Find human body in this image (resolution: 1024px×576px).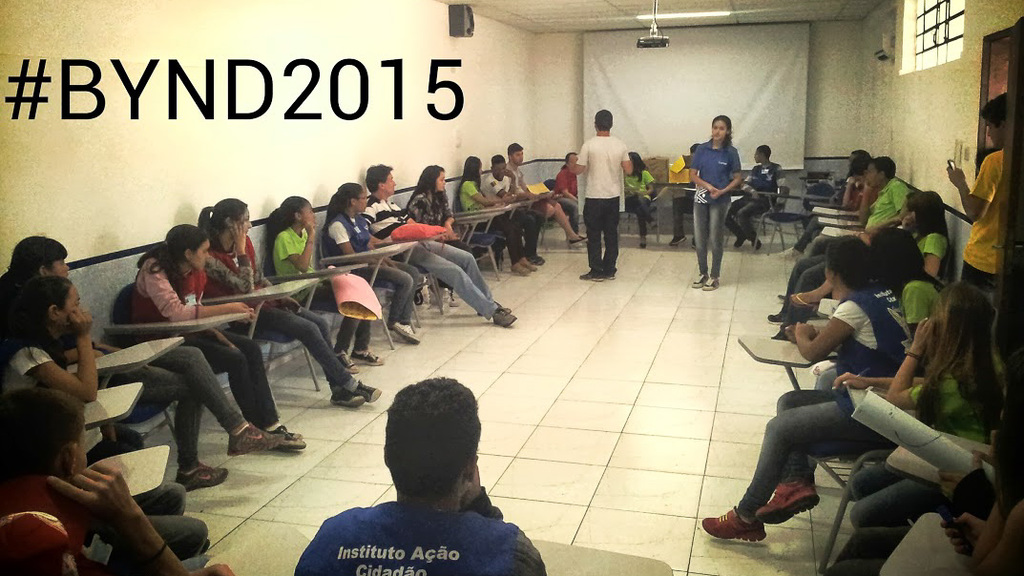
0:386:211:552.
